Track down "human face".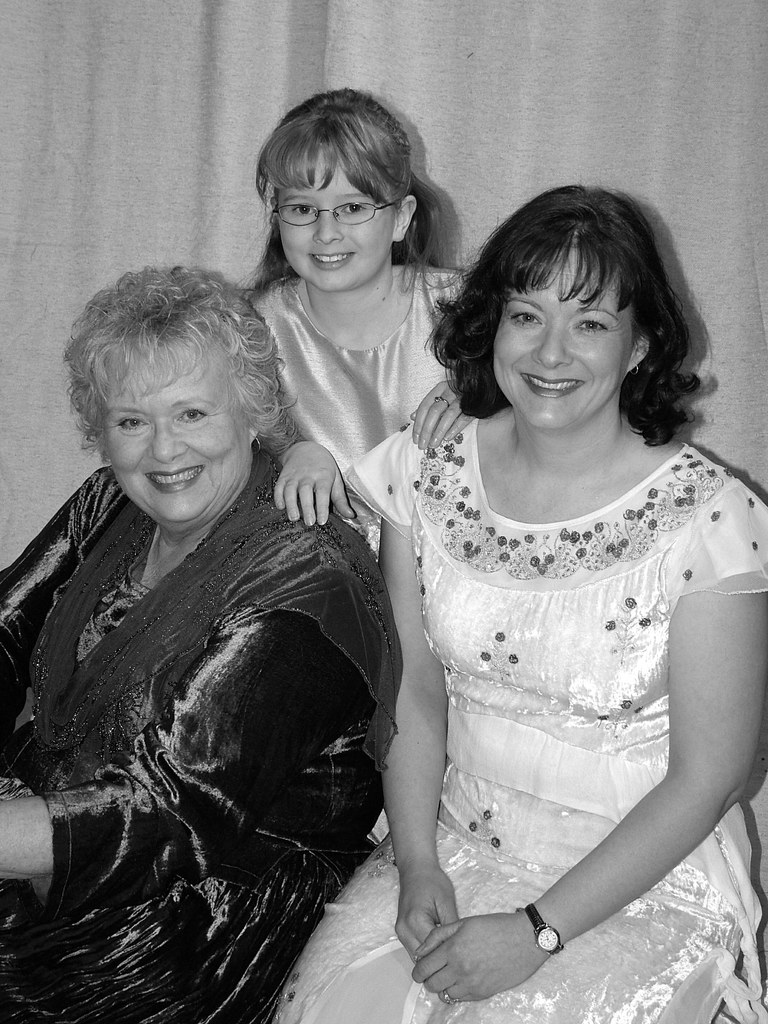
Tracked to BBox(493, 244, 628, 435).
